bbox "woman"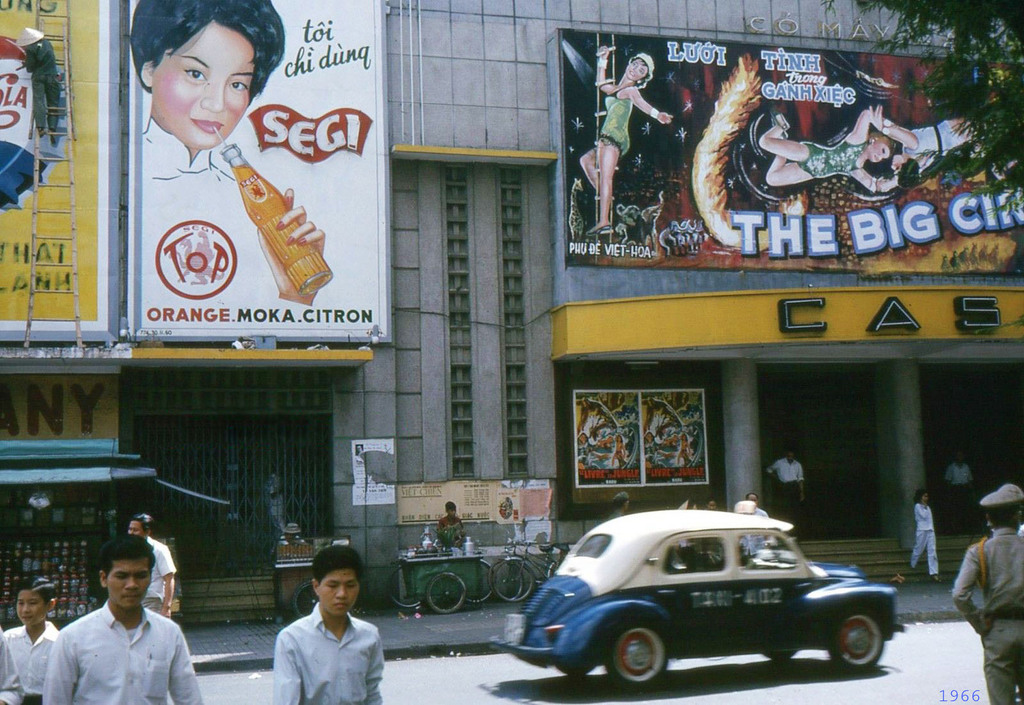
bbox=(125, 0, 328, 319)
